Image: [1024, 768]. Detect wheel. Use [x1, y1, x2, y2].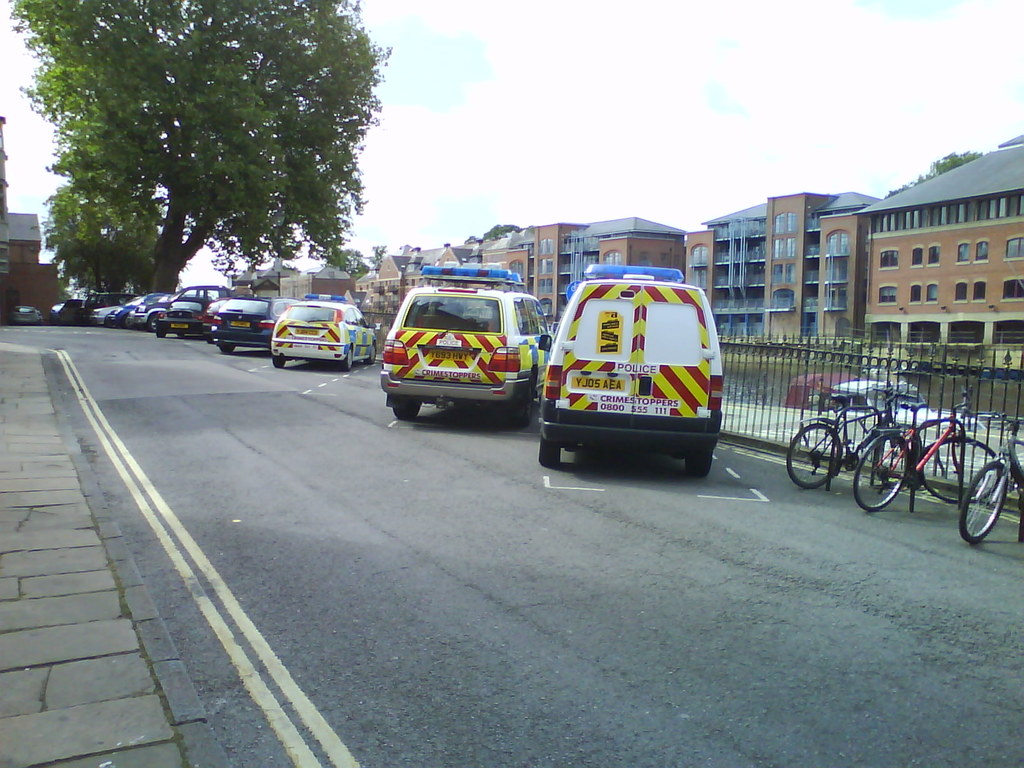
[537, 440, 562, 466].
